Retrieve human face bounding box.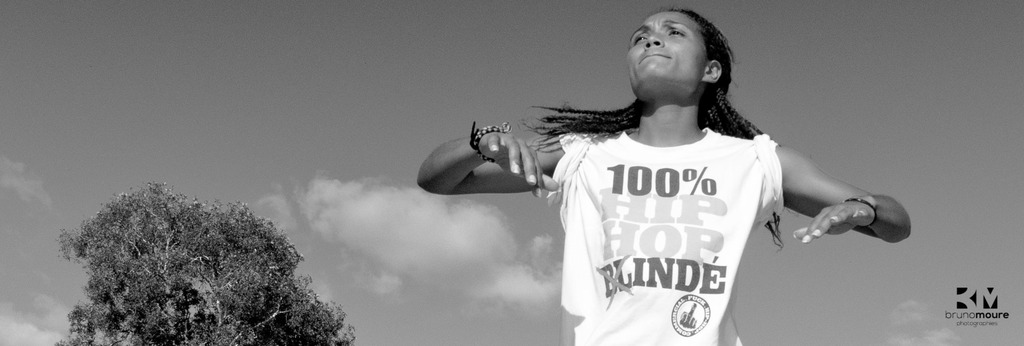
Bounding box: region(623, 9, 715, 88).
